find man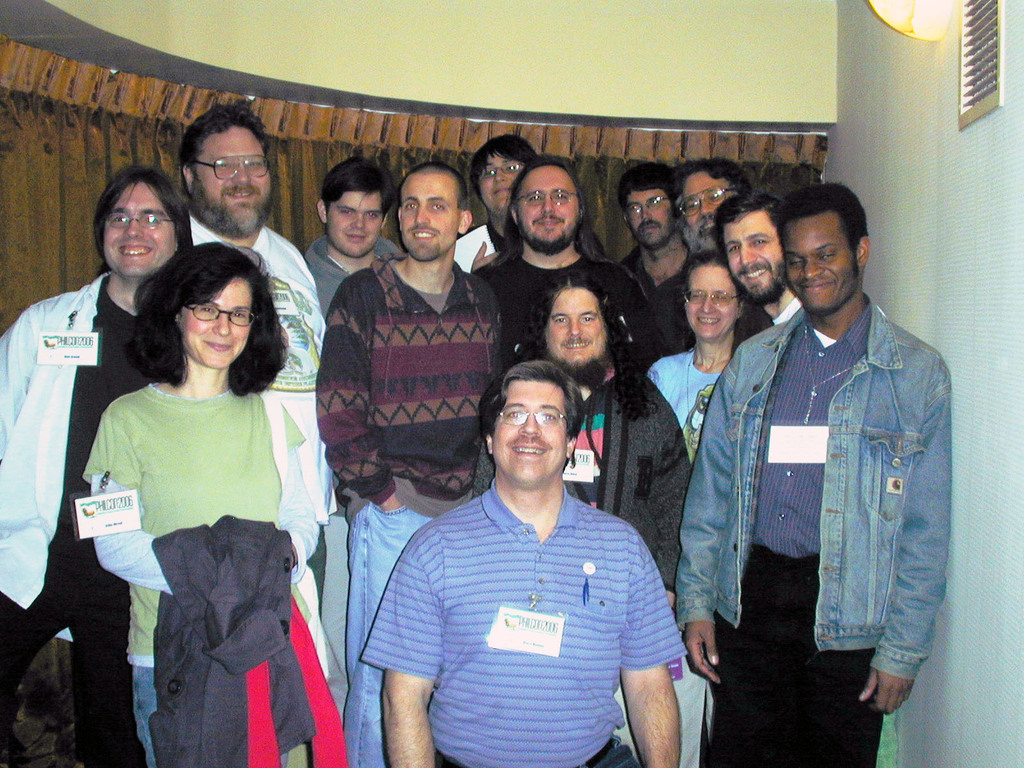
303,157,397,315
